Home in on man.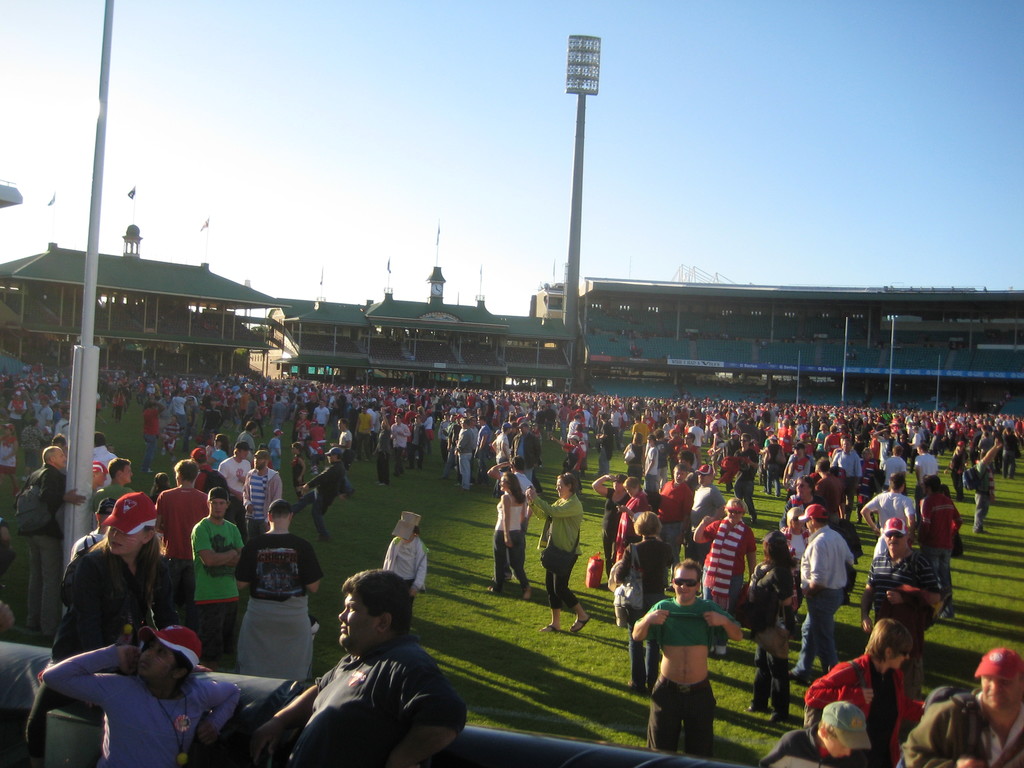
Homed in at (859, 516, 947, 639).
